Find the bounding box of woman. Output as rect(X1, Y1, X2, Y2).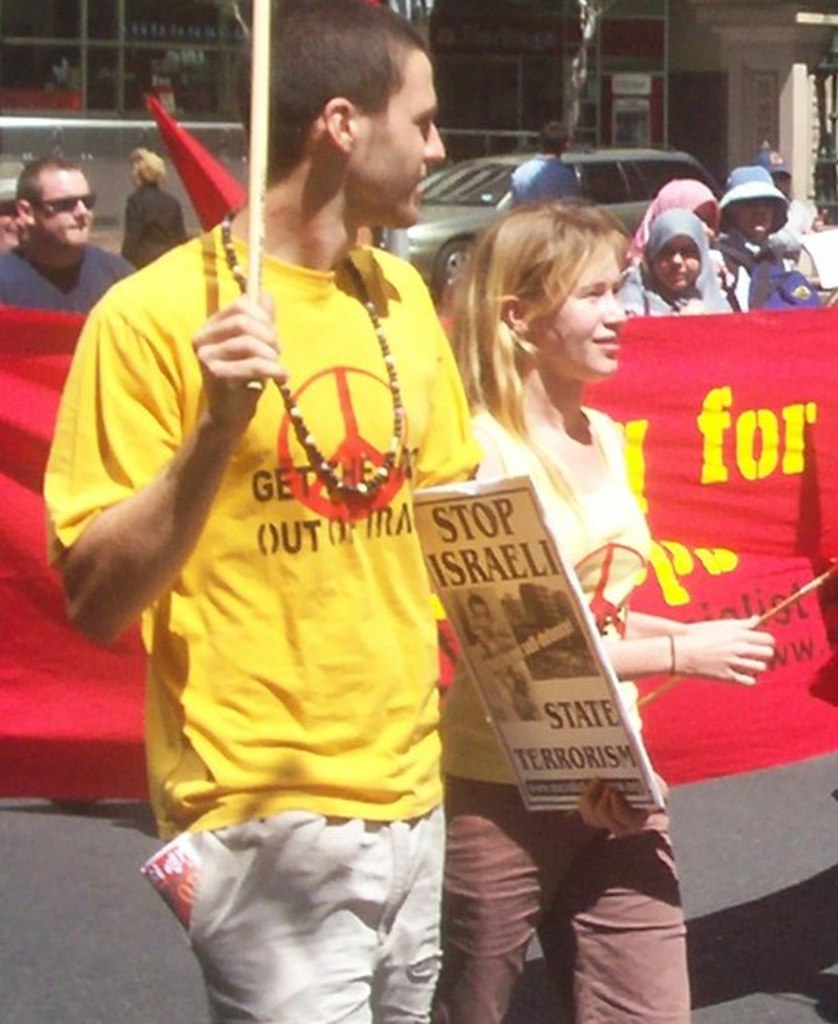
rect(618, 205, 741, 320).
